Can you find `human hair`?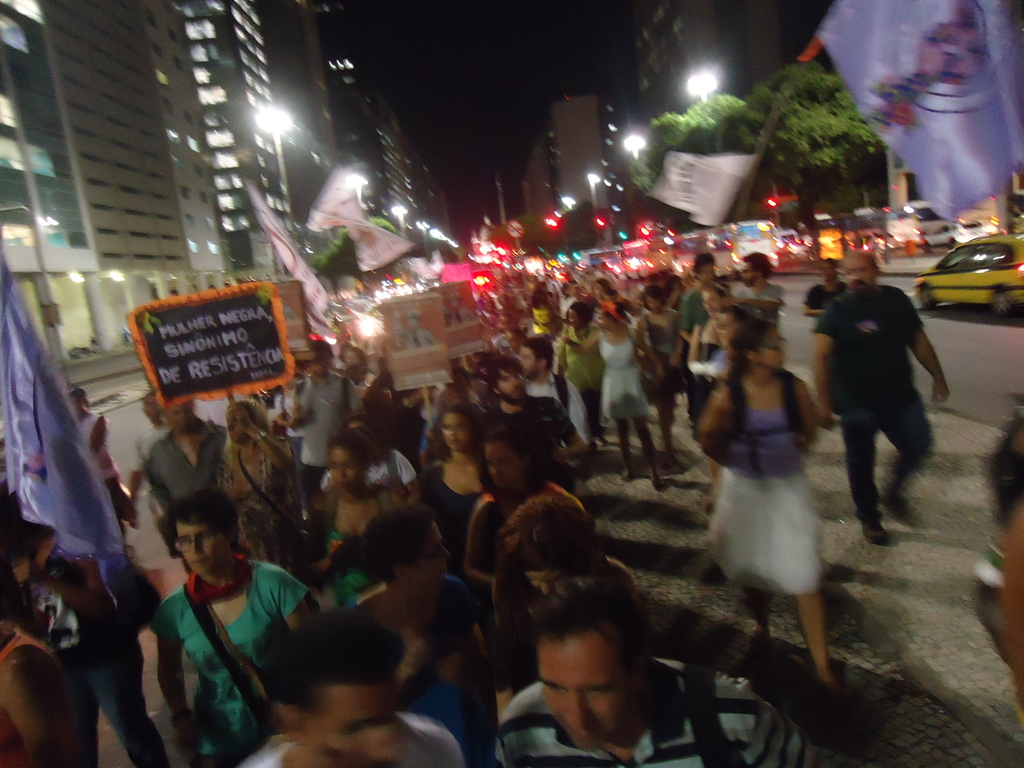
Yes, bounding box: (502, 497, 599, 603).
